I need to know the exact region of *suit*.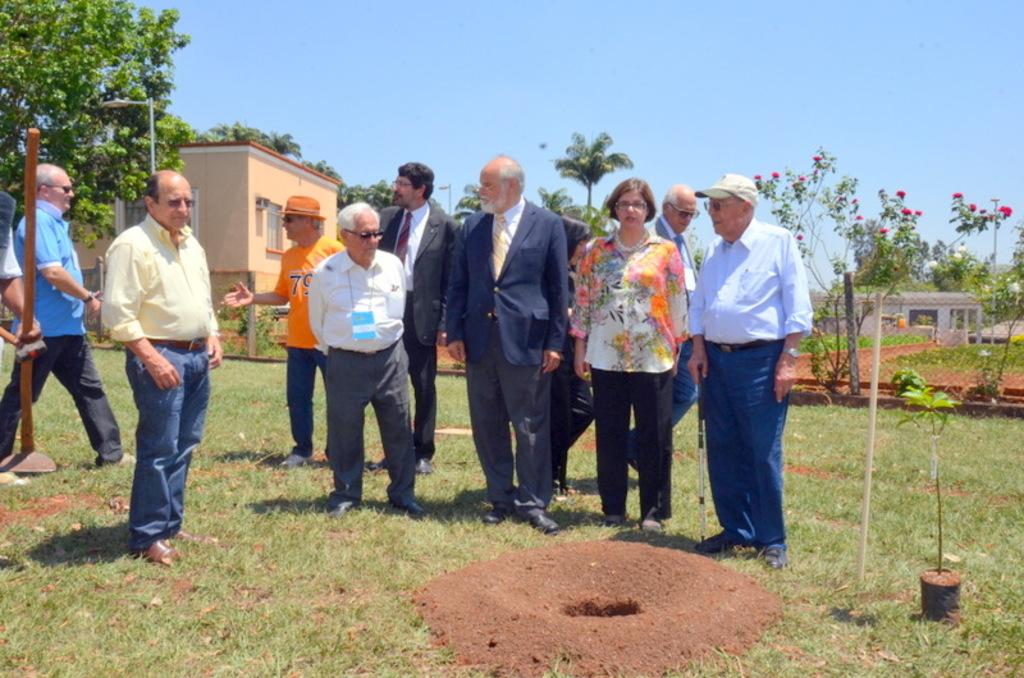
Region: bbox=[458, 143, 580, 526].
